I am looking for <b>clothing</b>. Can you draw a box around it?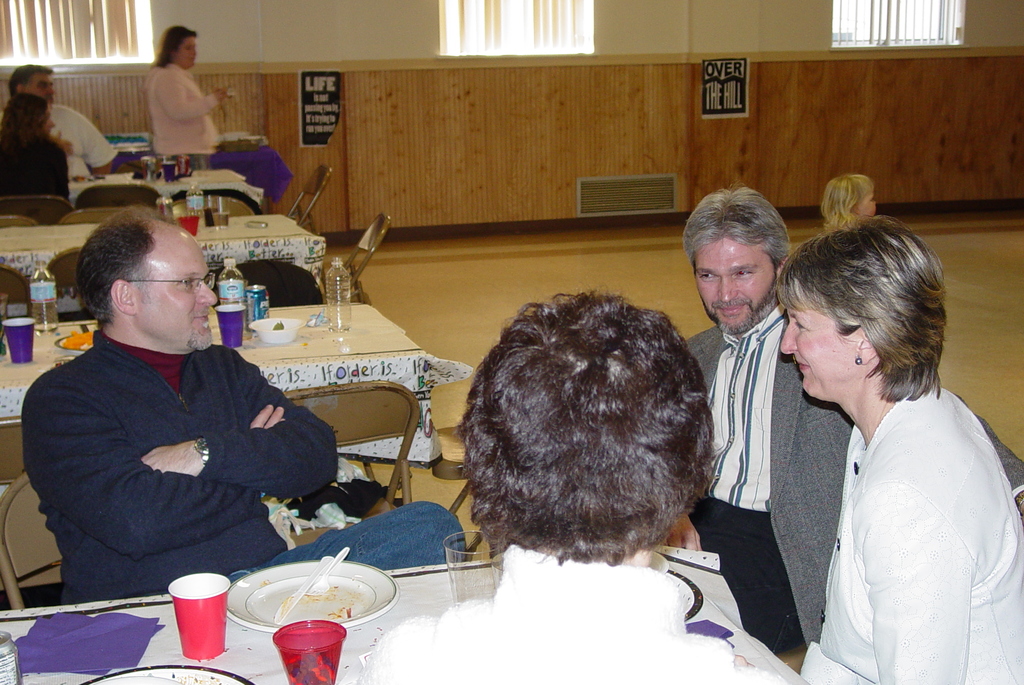
Sure, the bounding box is x1=0, y1=101, x2=116, y2=184.
